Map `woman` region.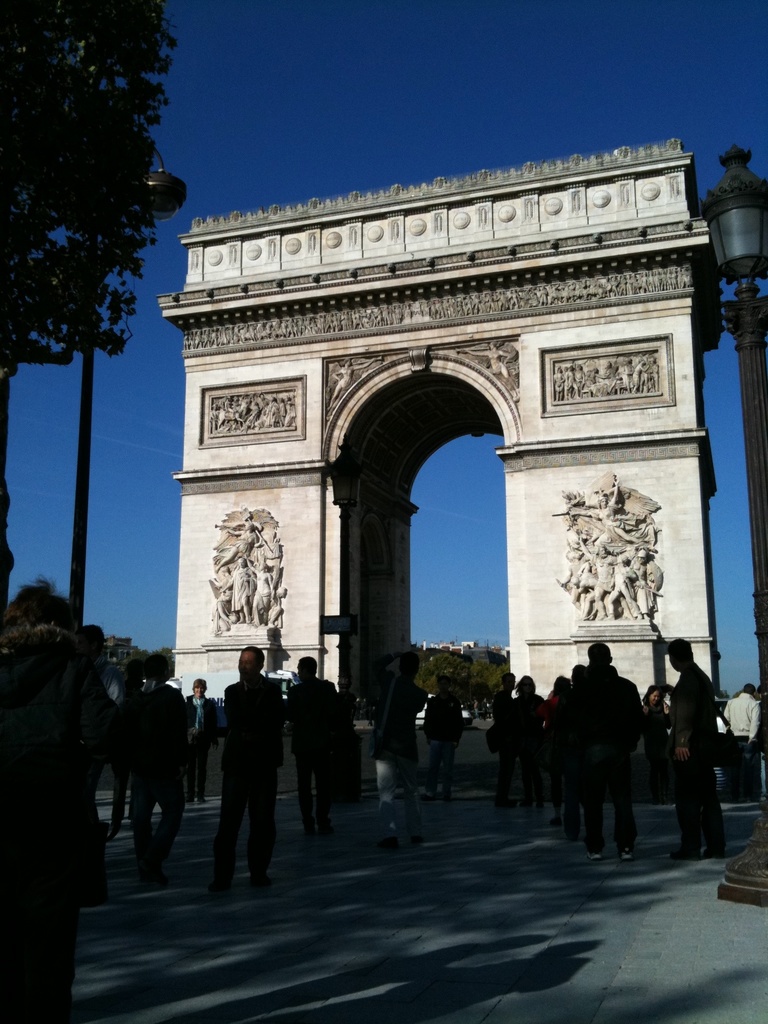
Mapped to (641,691,667,716).
